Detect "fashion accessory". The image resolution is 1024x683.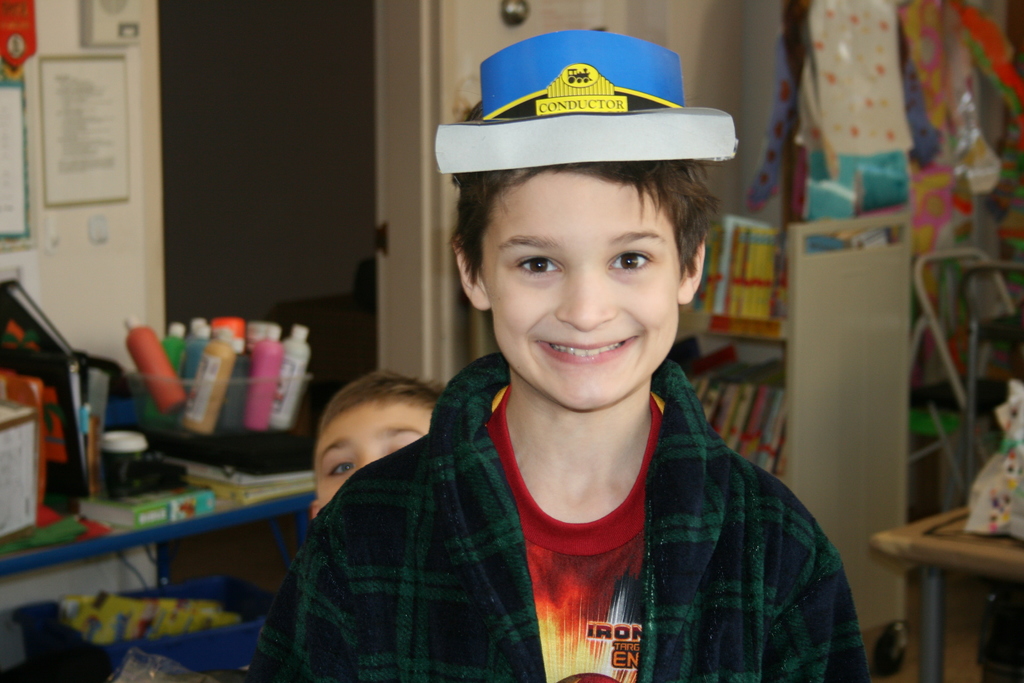
<box>475,25,689,117</box>.
